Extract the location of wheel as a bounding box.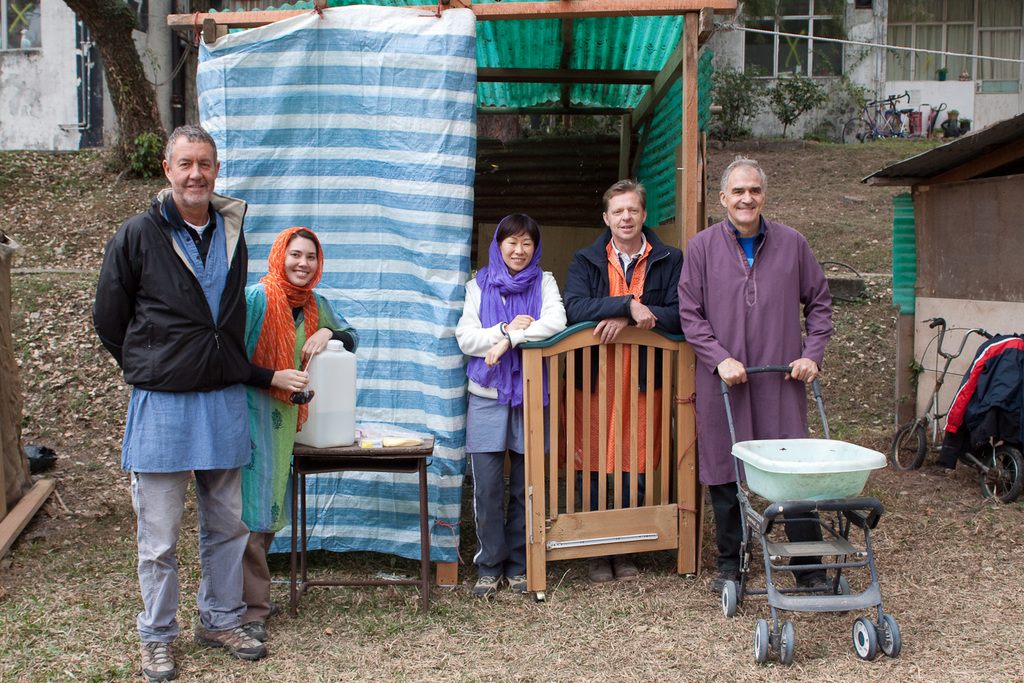
bbox=(754, 616, 771, 663).
